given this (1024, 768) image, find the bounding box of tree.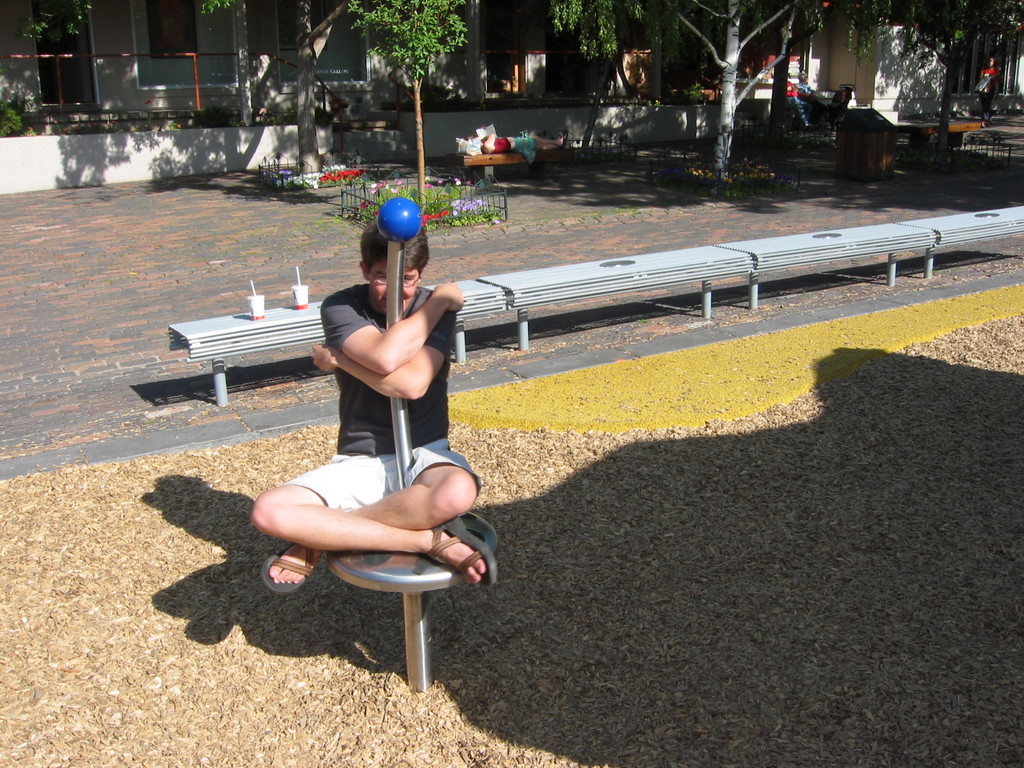
x1=1 y1=0 x2=371 y2=176.
